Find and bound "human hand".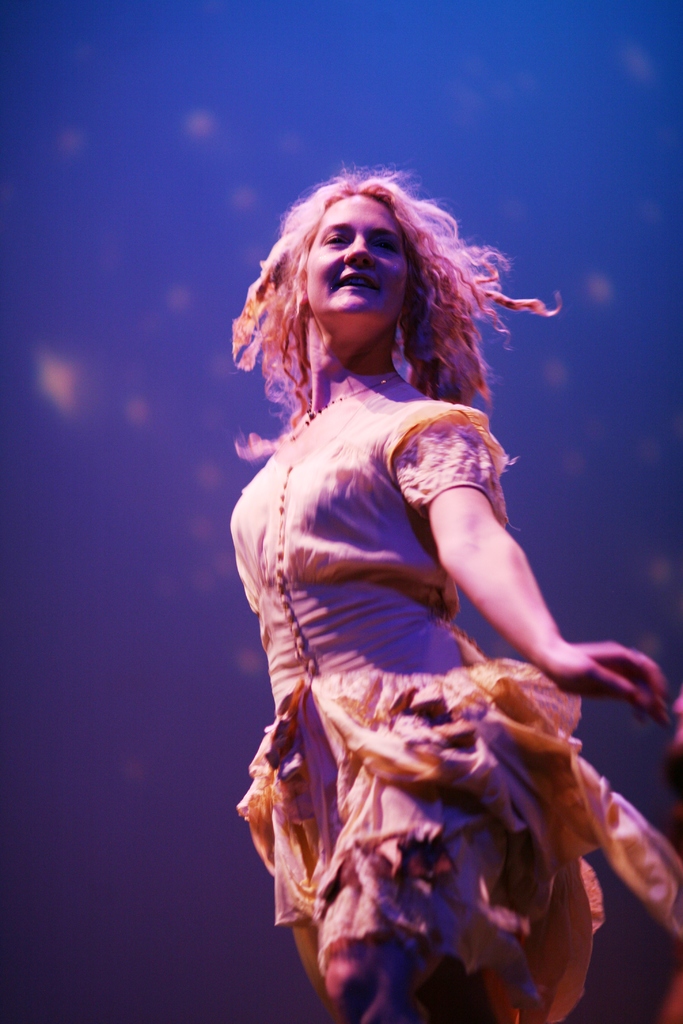
Bound: {"x1": 534, "y1": 618, "x2": 670, "y2": 739}.
